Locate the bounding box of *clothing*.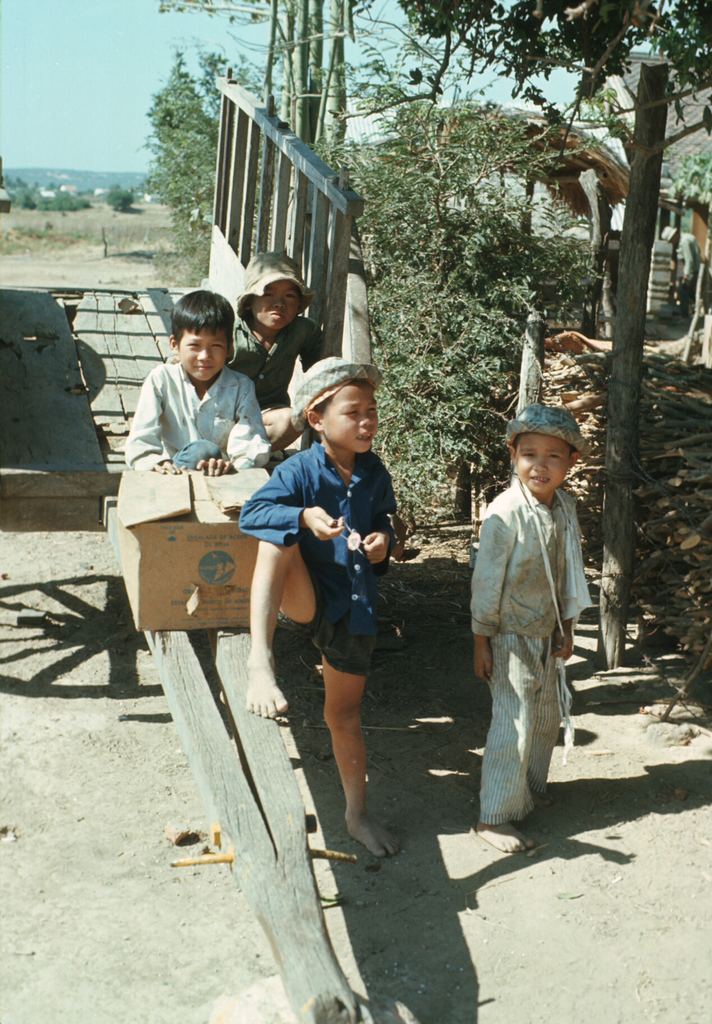
Bounding box: <region>118, 331, 285, 477</region>.
